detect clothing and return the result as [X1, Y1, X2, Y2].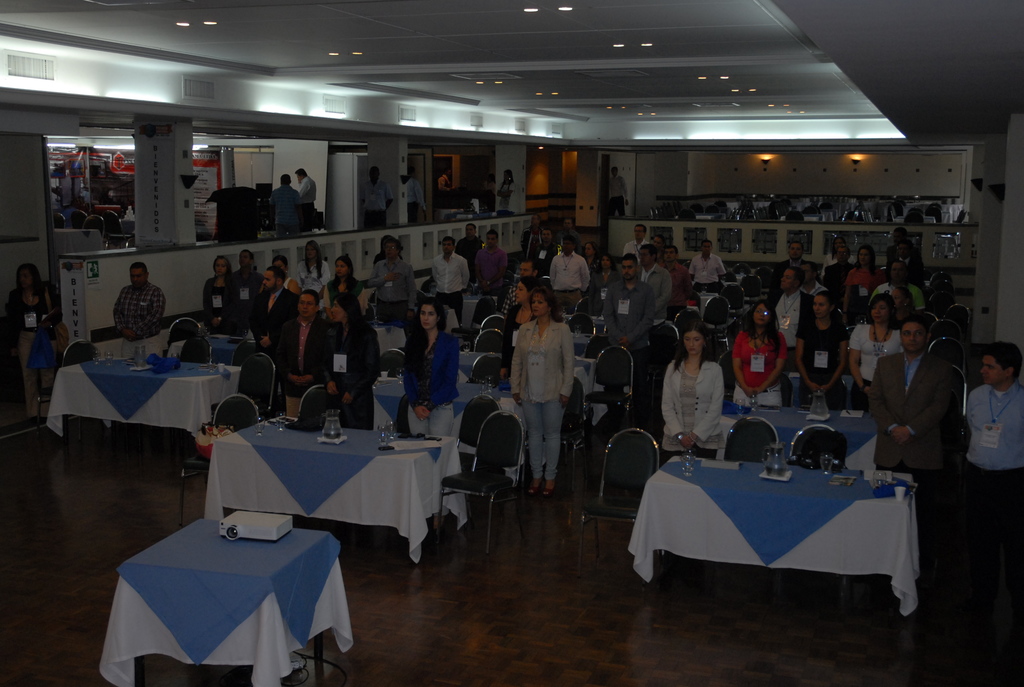
[661, 354, 725, 466].
